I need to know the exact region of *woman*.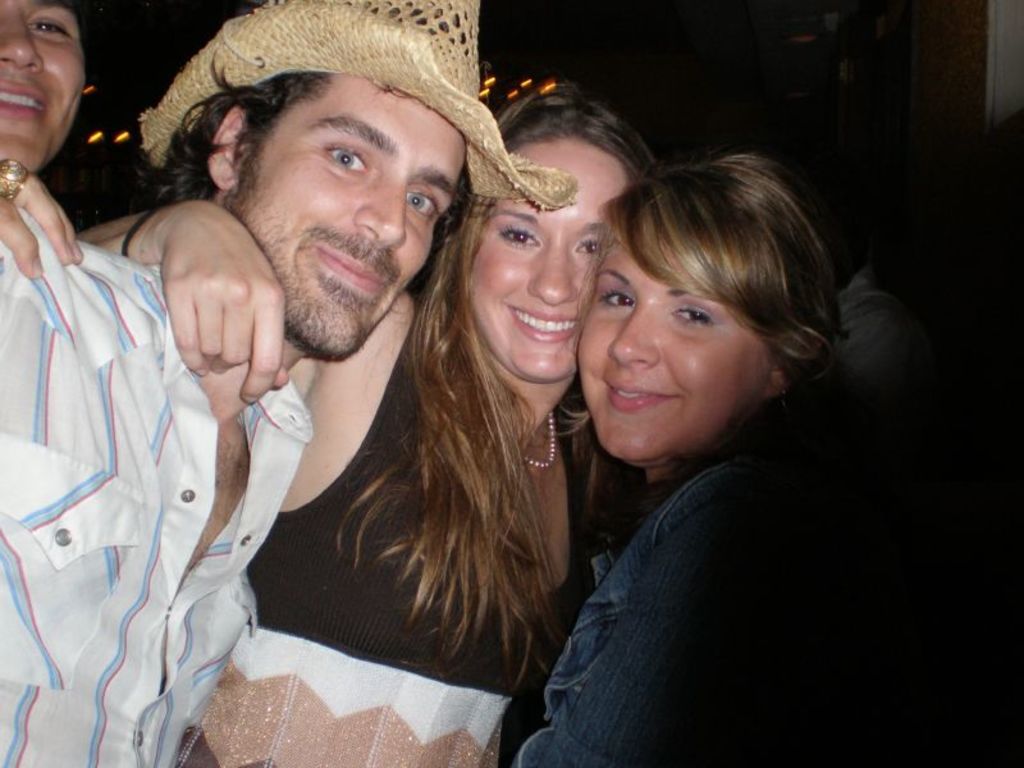
Region: l=0, t=1, r=95, b=289.
